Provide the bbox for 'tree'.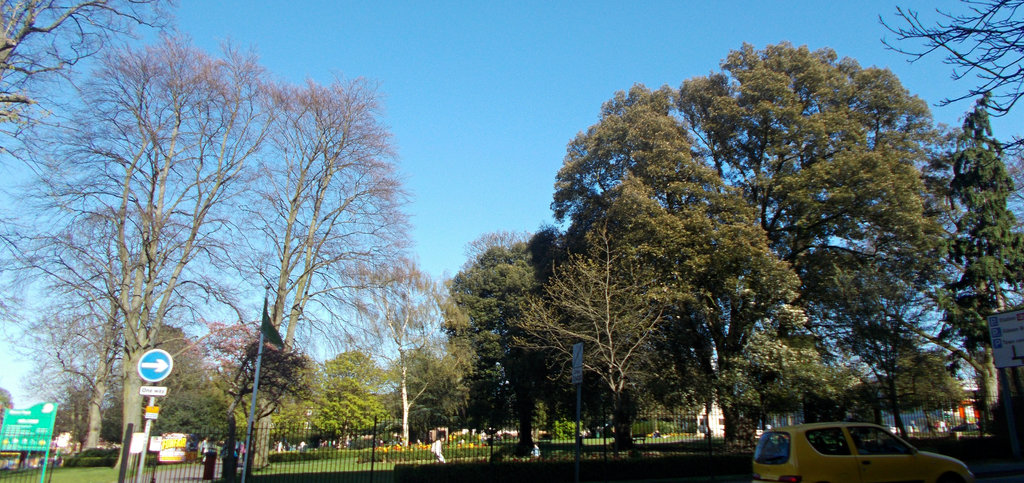
box(0, 0, 201, 407).
